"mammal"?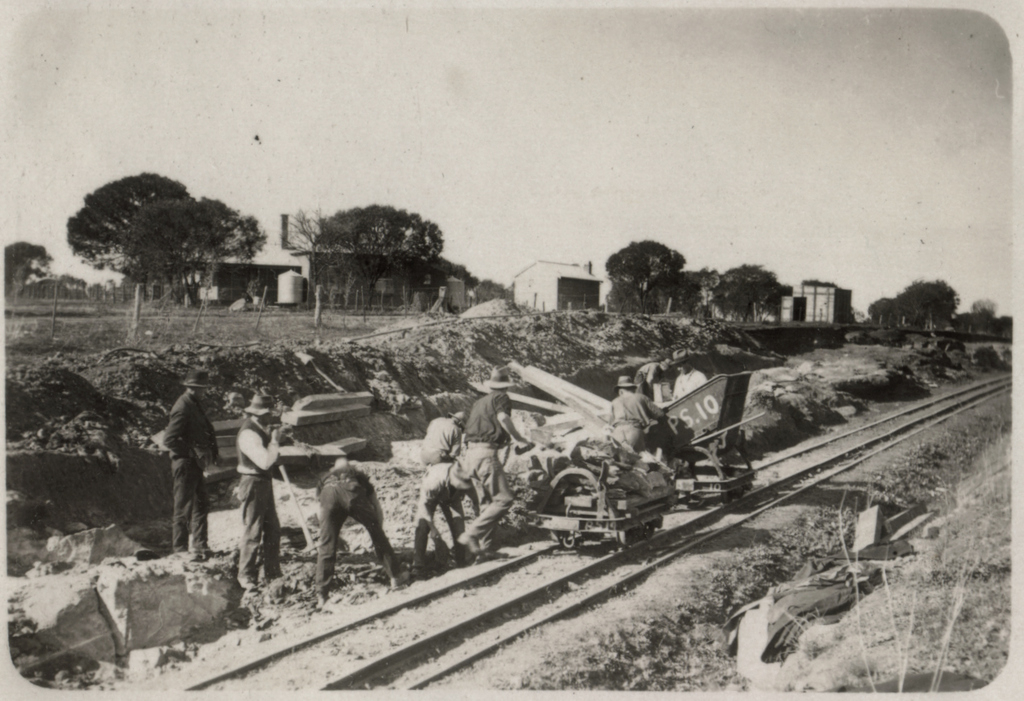
bbox(628, 358, 672, 398)
